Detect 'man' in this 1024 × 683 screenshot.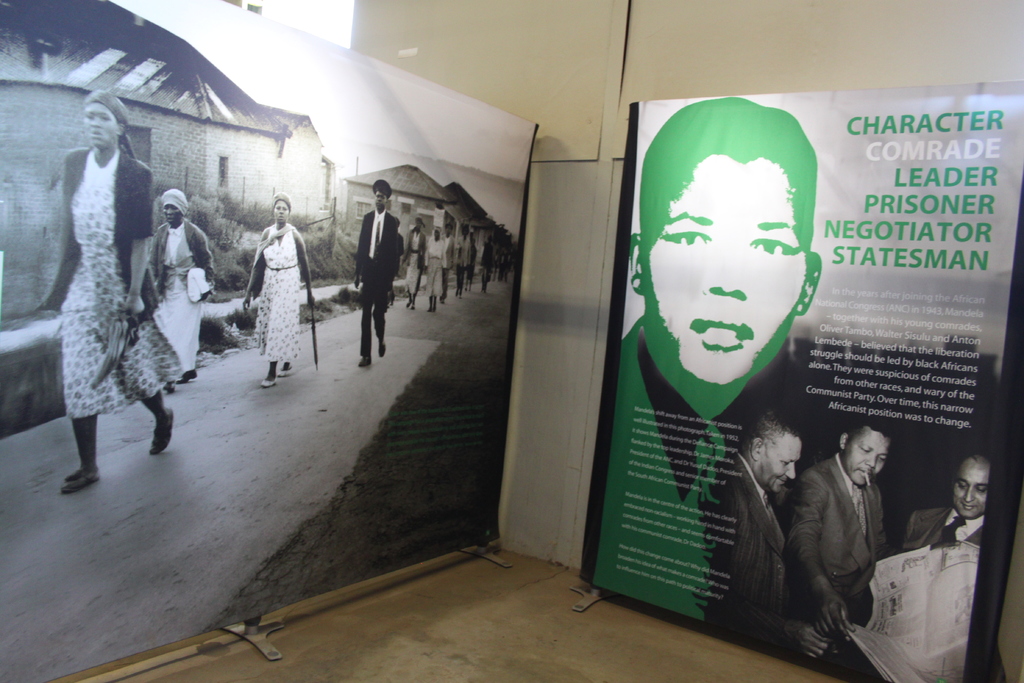
Detection: bbox=(904, 456, 1007, 598).
